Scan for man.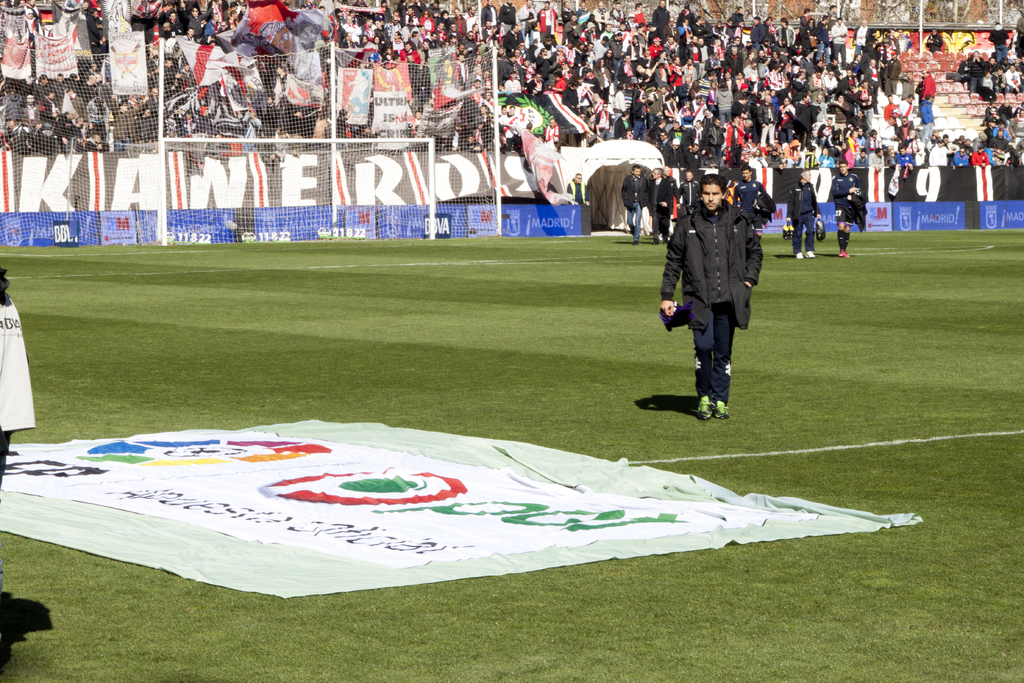
Scan result: [828,158,865,258].
